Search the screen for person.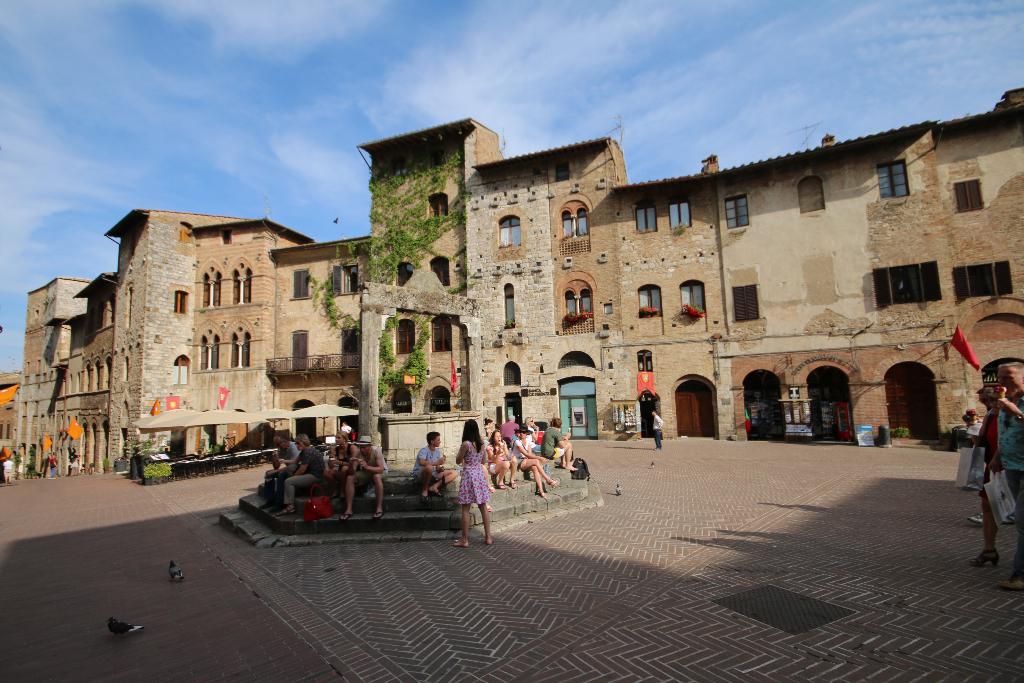
Found at region(652, 406, 664, 448).
